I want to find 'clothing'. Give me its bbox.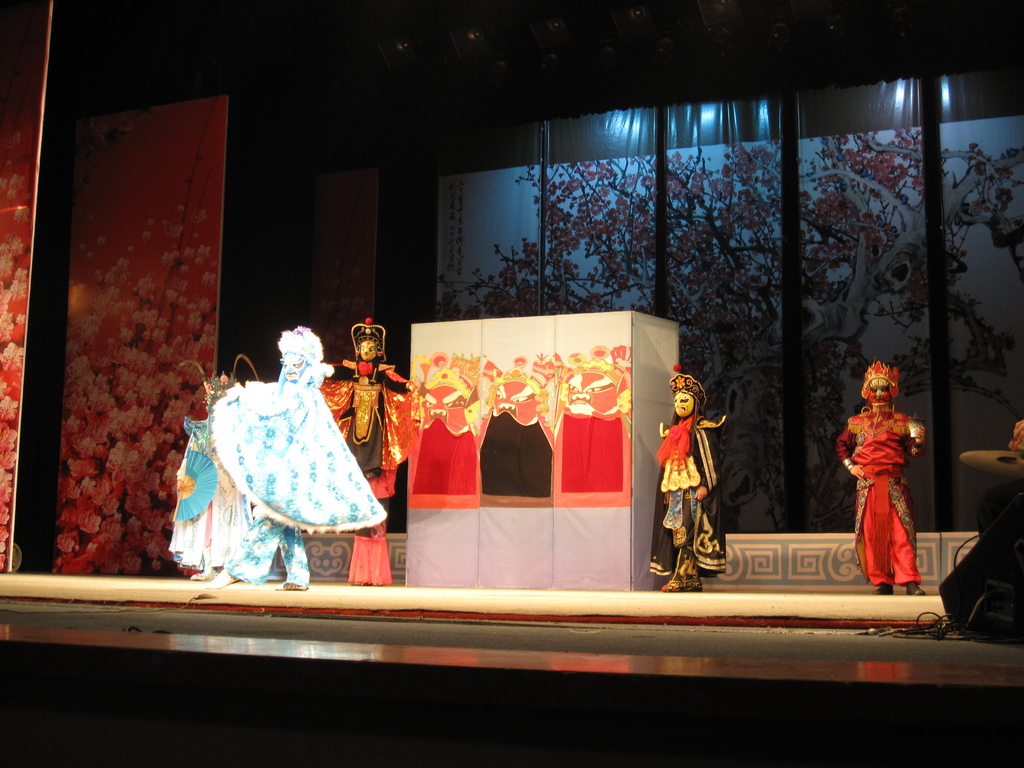
180 304 406 587.
